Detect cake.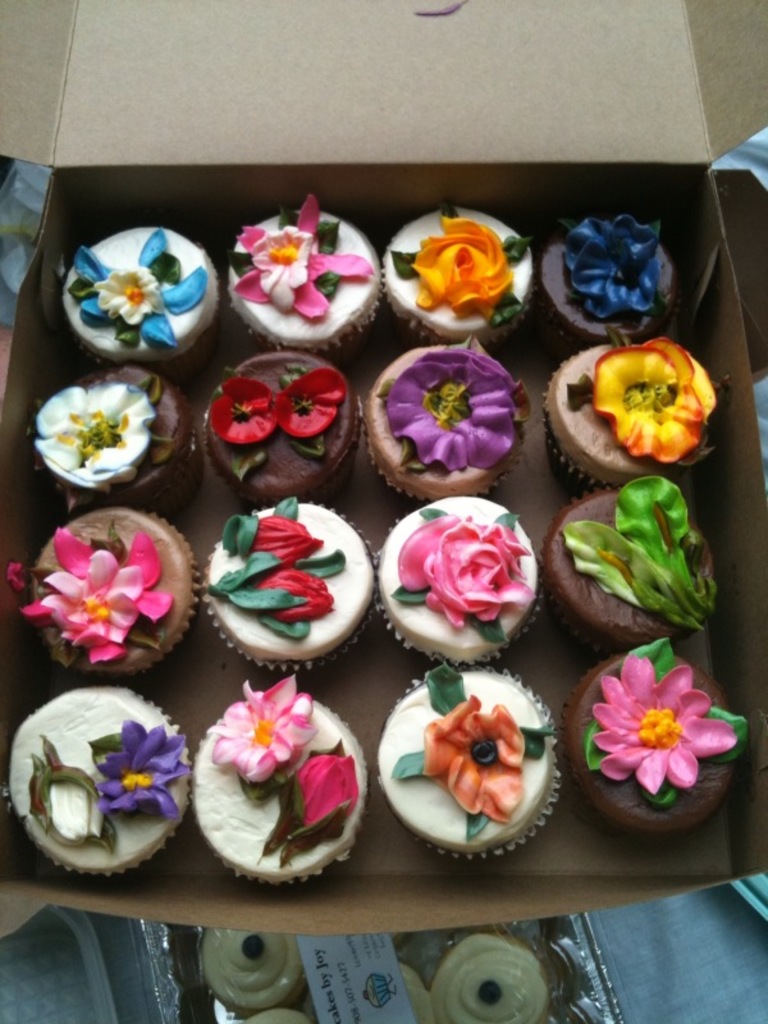
Detected at {"left": 544, "top": 343, "right": 727, "bottom": 498}.
